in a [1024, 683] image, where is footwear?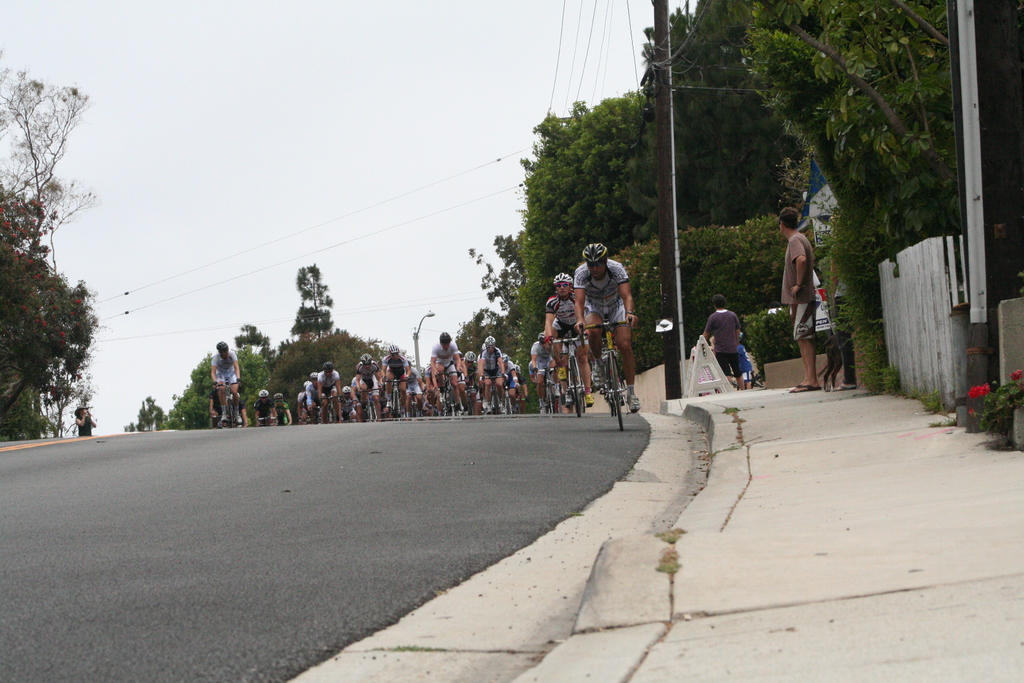
box=[786, 384, 807, 394].
